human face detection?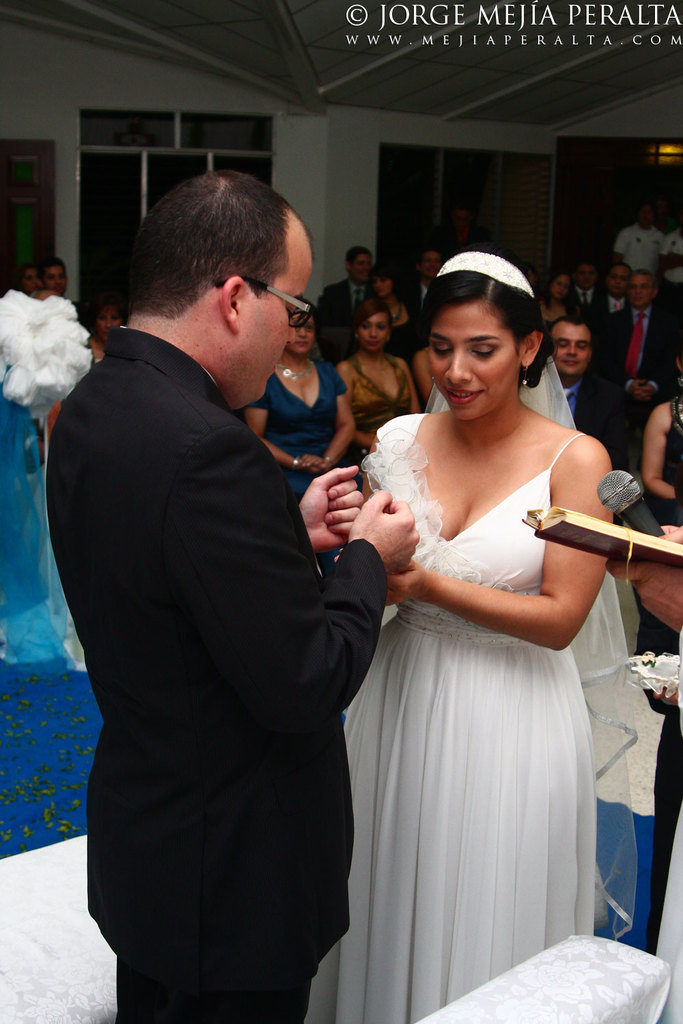
left=353, top=250, right=369, bottom=282
